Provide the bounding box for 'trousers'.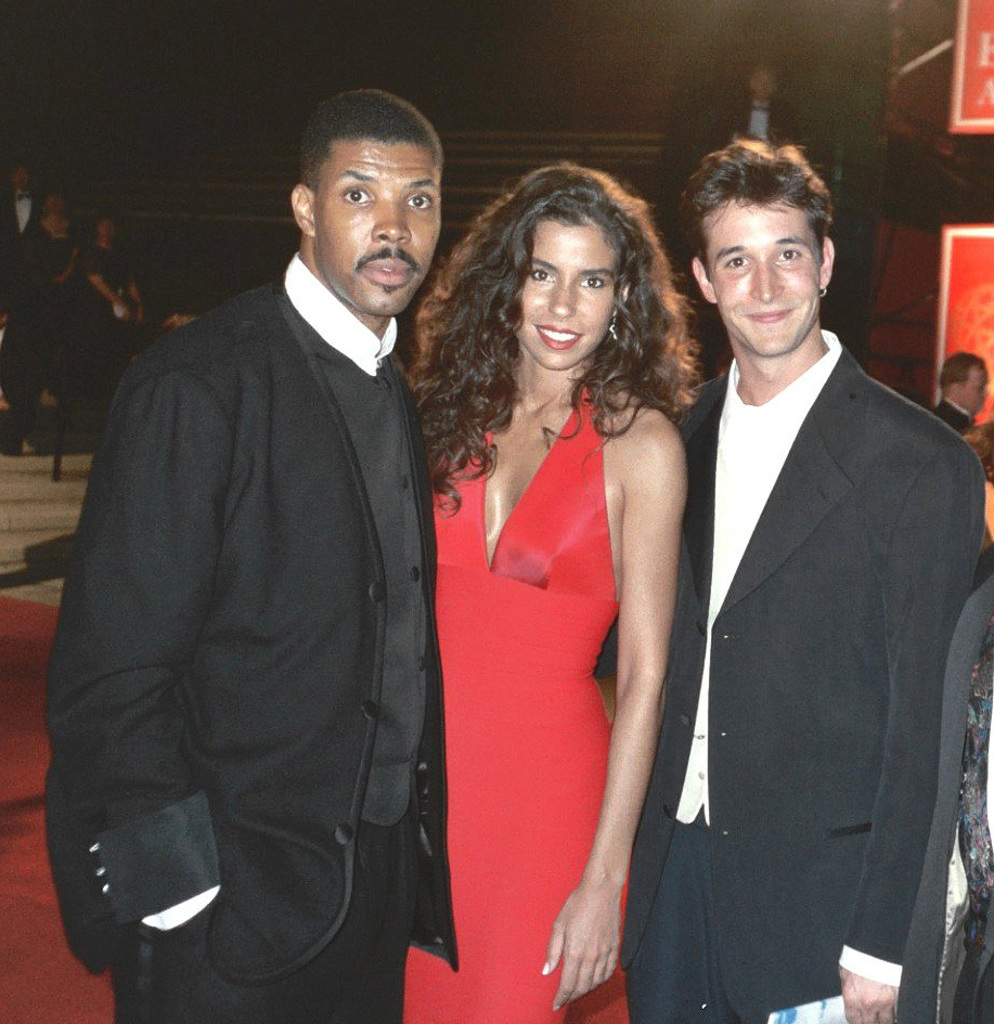
{"x1": 624, "y1": 815, "x2": 741, "y2": 1023}.
